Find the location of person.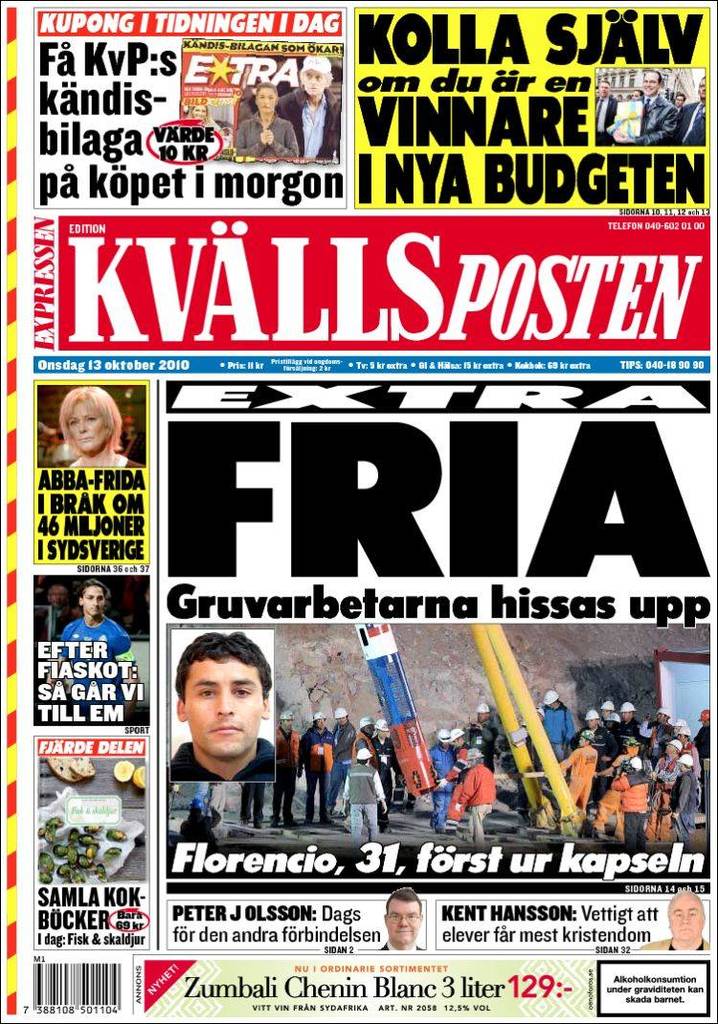
Location: left=464, top=704, right=496, bottom=775.
